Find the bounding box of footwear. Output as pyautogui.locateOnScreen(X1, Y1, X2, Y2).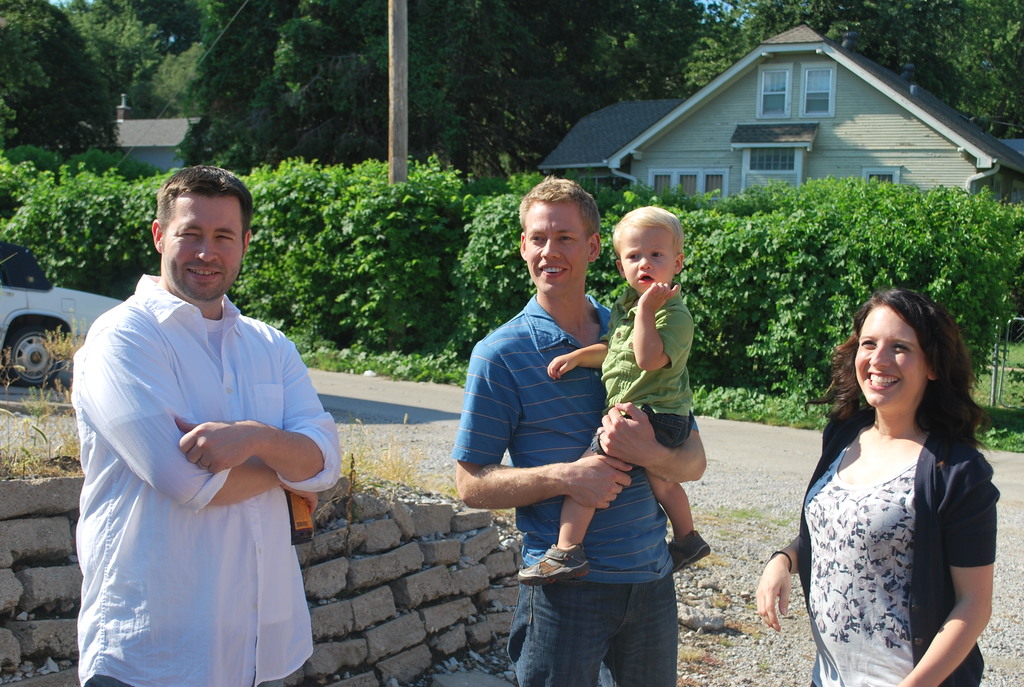
pyautogui.locateOnScreen(517, 539, 594, 584).
